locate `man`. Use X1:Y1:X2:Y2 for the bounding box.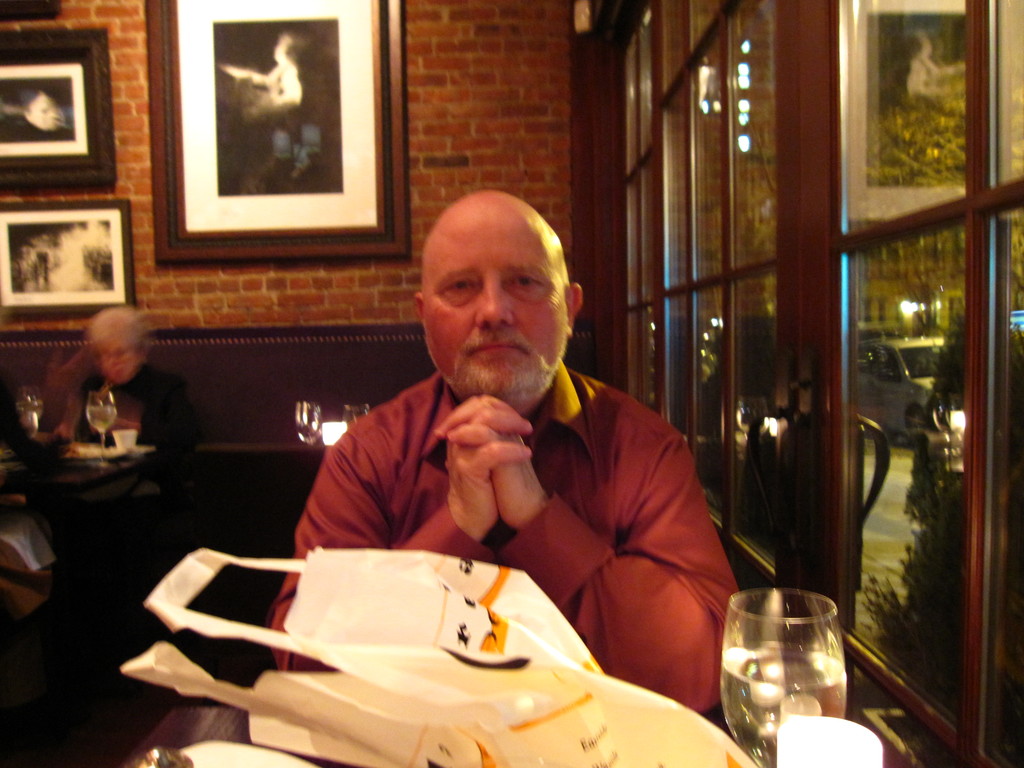
260:184:745:722.
